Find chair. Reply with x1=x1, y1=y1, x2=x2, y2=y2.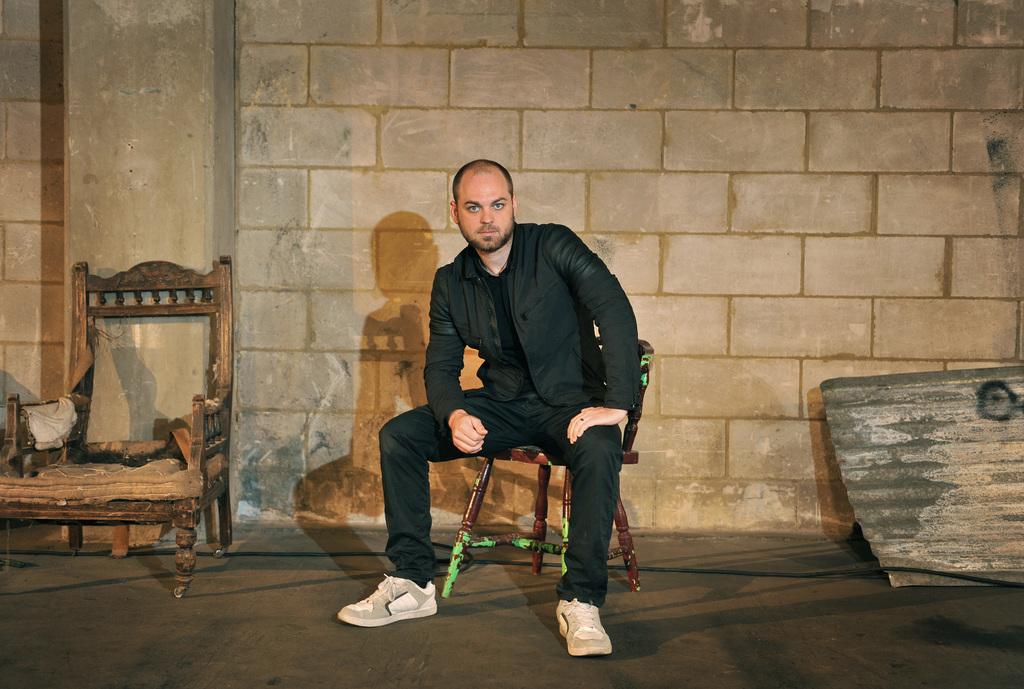
x1=6, y1=257, x2=237, y2=602.
